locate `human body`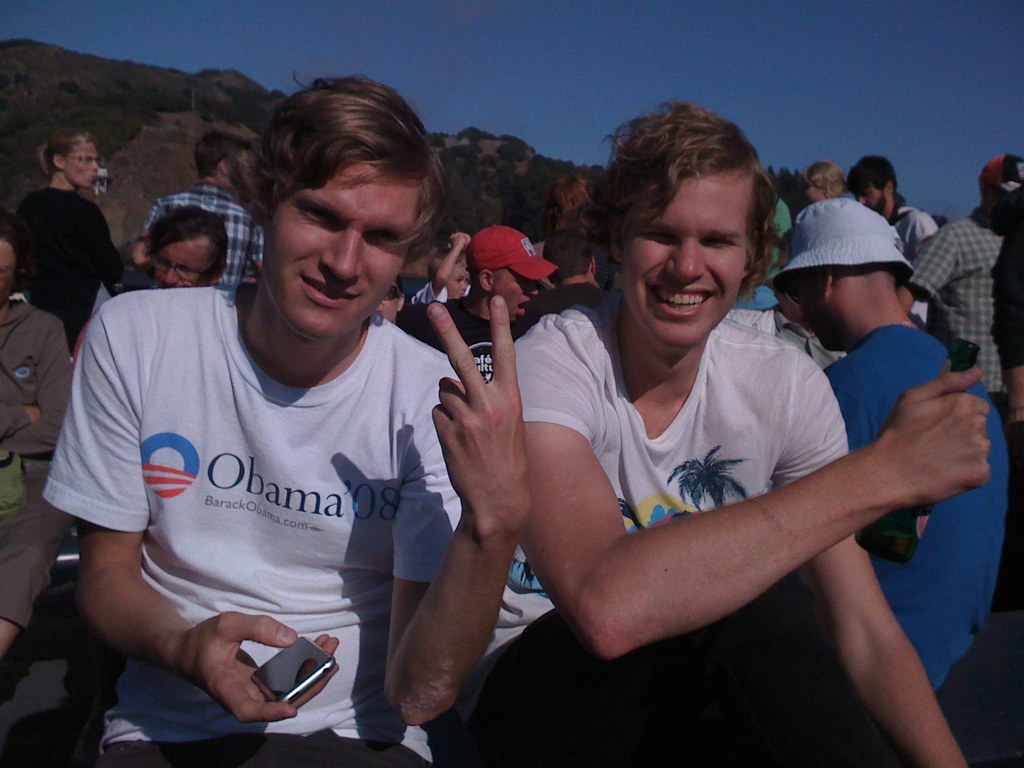
select_region(901, 203, 938, 328)
